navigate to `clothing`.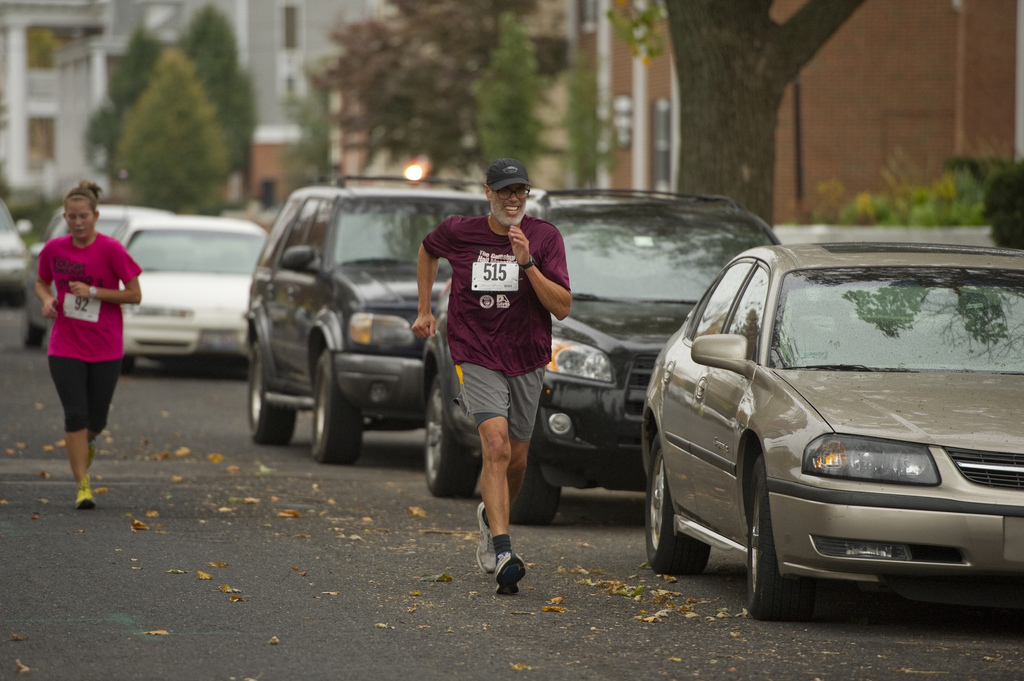
Navigation target: 33,210,130,442.
